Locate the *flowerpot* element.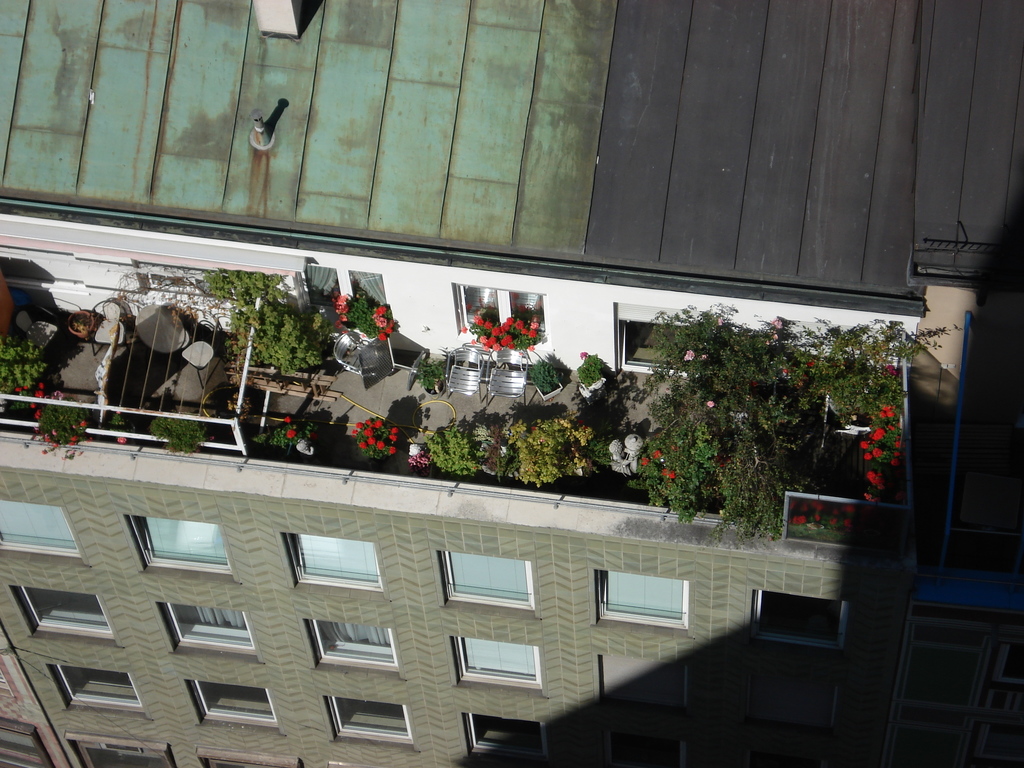
Element bbox: [535, 381, 562, 403].
